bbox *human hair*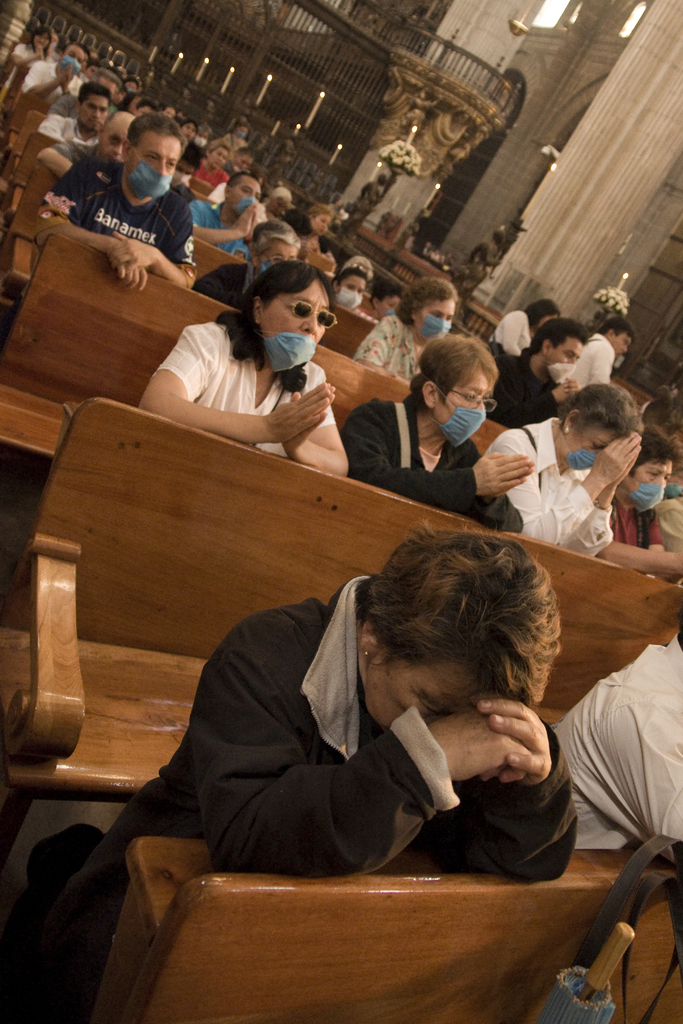
bbox(302, 201, 336, 222)
